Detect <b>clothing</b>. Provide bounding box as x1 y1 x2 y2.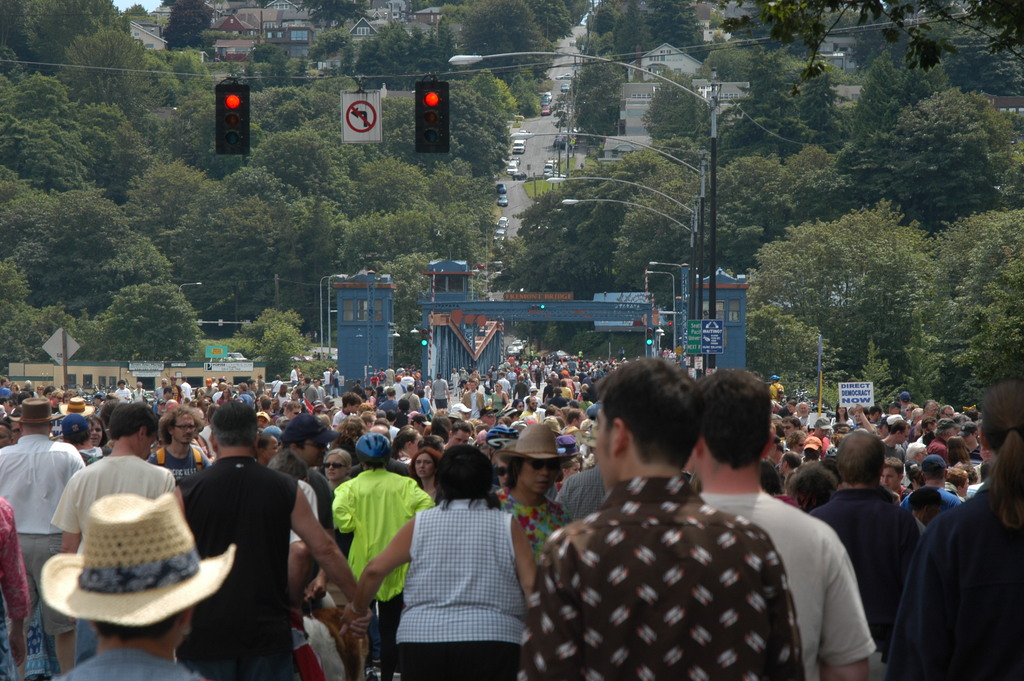
0 500 29 622.
